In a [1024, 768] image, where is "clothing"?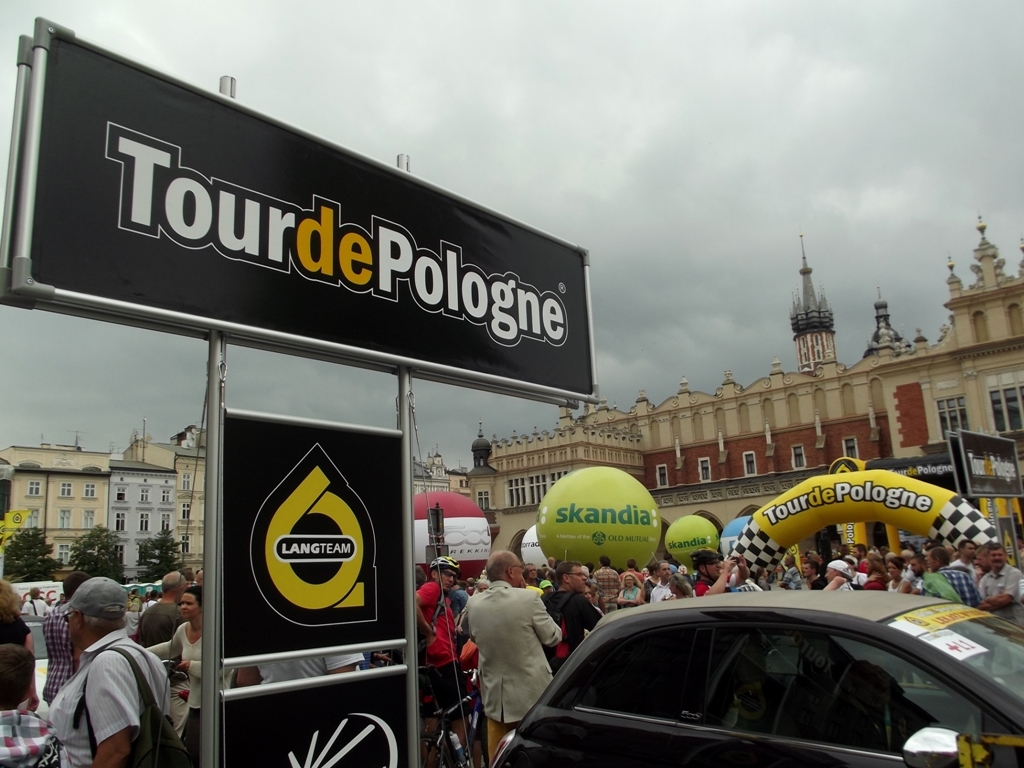
select_region(692, 560, 725, 600).
